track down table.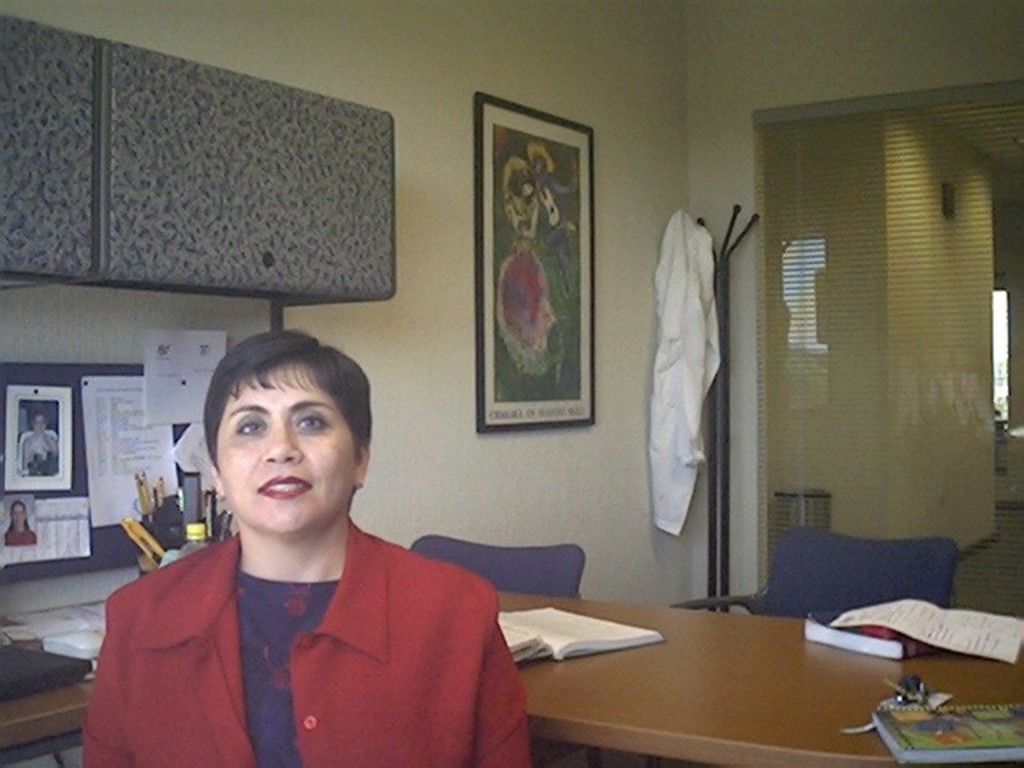
Tracked to [526,602,938,766].
